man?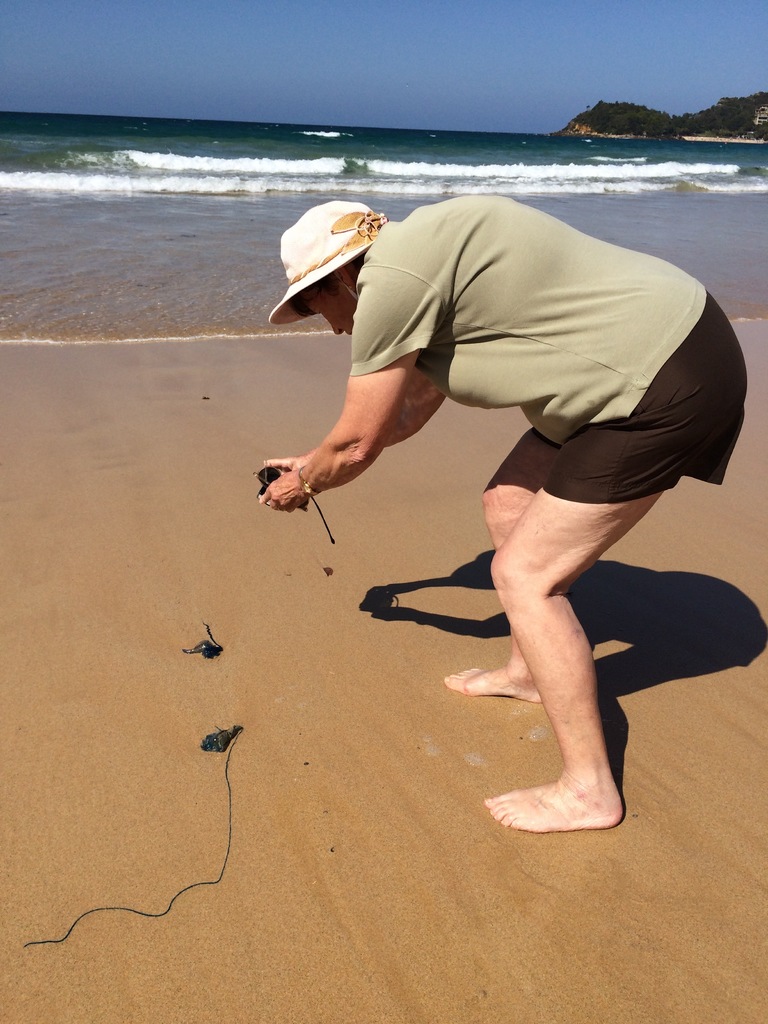
253,192,748,836
